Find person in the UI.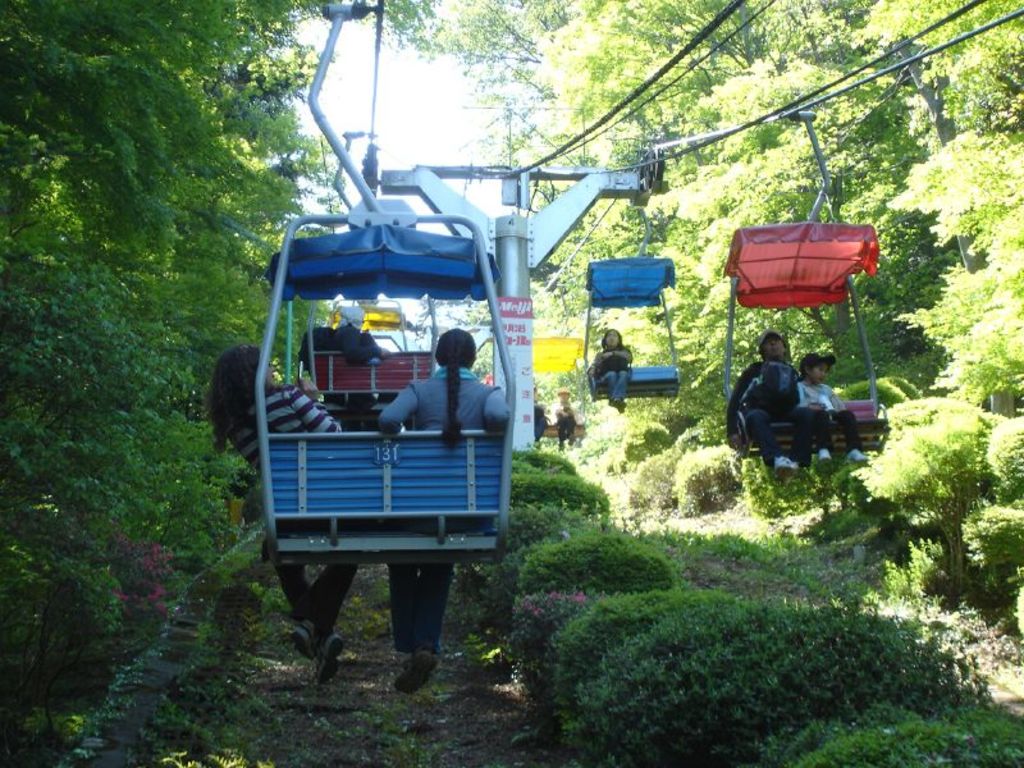
UI element at select_region(594, 323, 636, 408).
